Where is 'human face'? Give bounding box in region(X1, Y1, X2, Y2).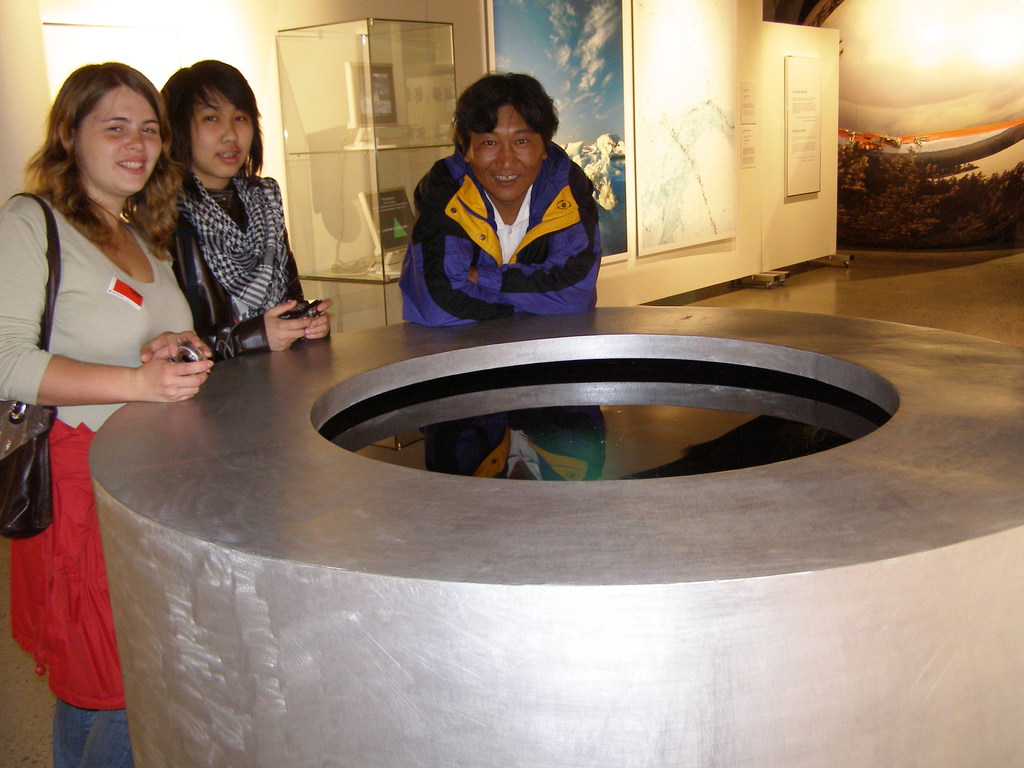
region(469, 105, 543, 200).
